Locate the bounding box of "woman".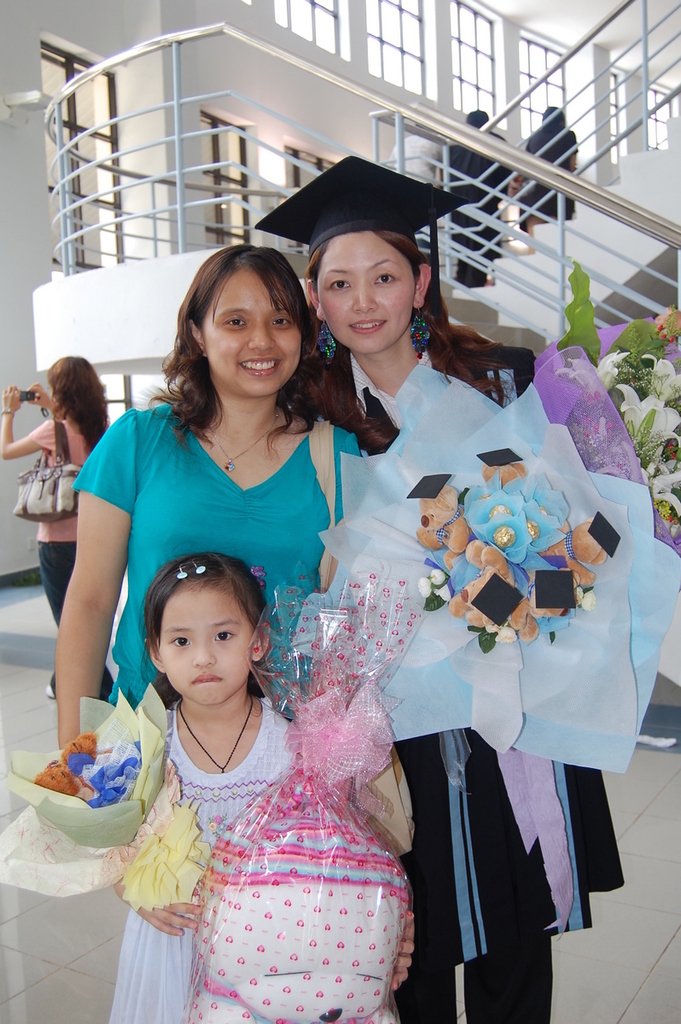
Bounding box: region(515, 106, 580, 255).
